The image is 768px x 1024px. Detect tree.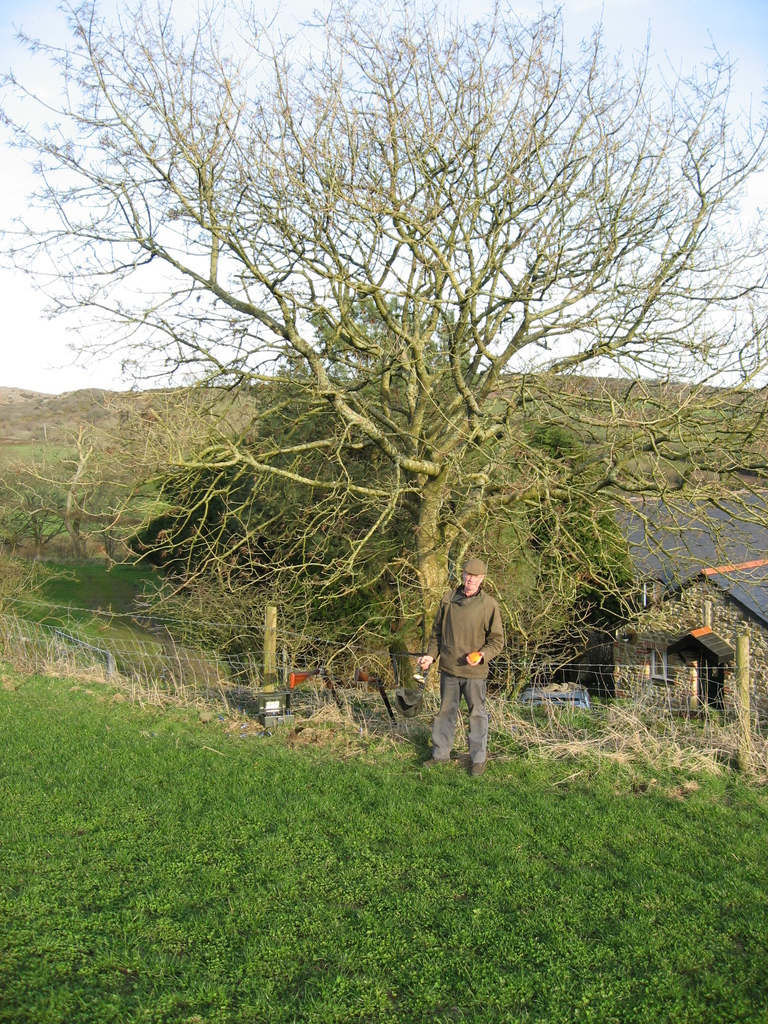
Detection: bbox=[0, 0, 767, 723].
